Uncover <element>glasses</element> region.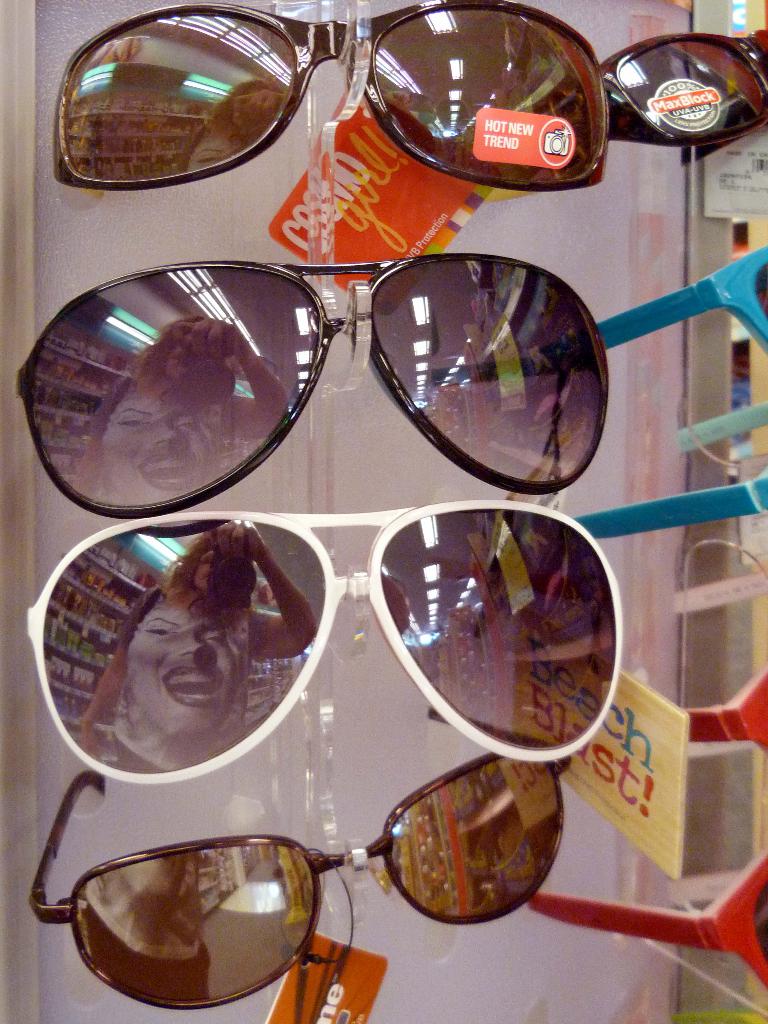
Uncovered: (x1=52, y1=0, x2=611, y2=192).
